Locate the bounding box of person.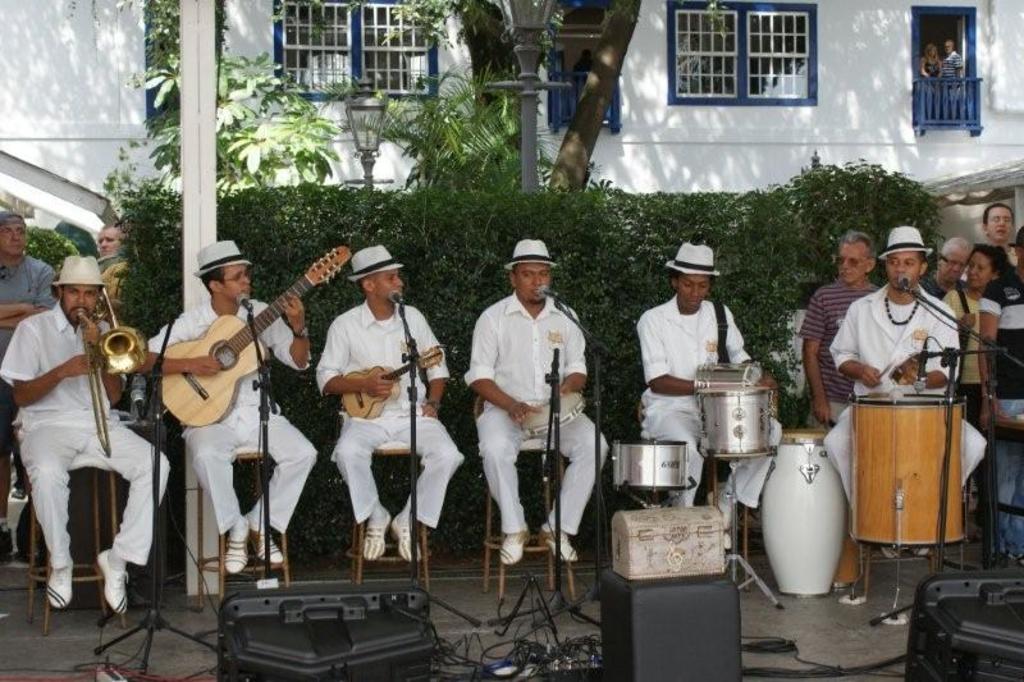
Bounding box: (0, 211, 58, 560).
